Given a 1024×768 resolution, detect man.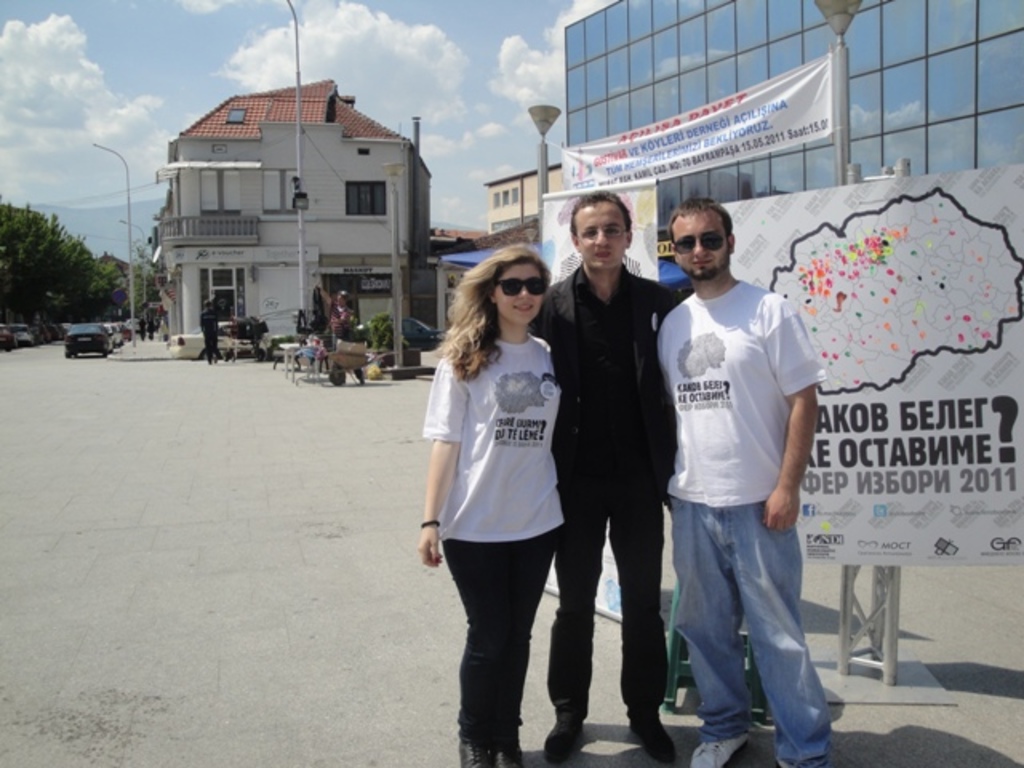
detection(198, 296, 224, 358).
